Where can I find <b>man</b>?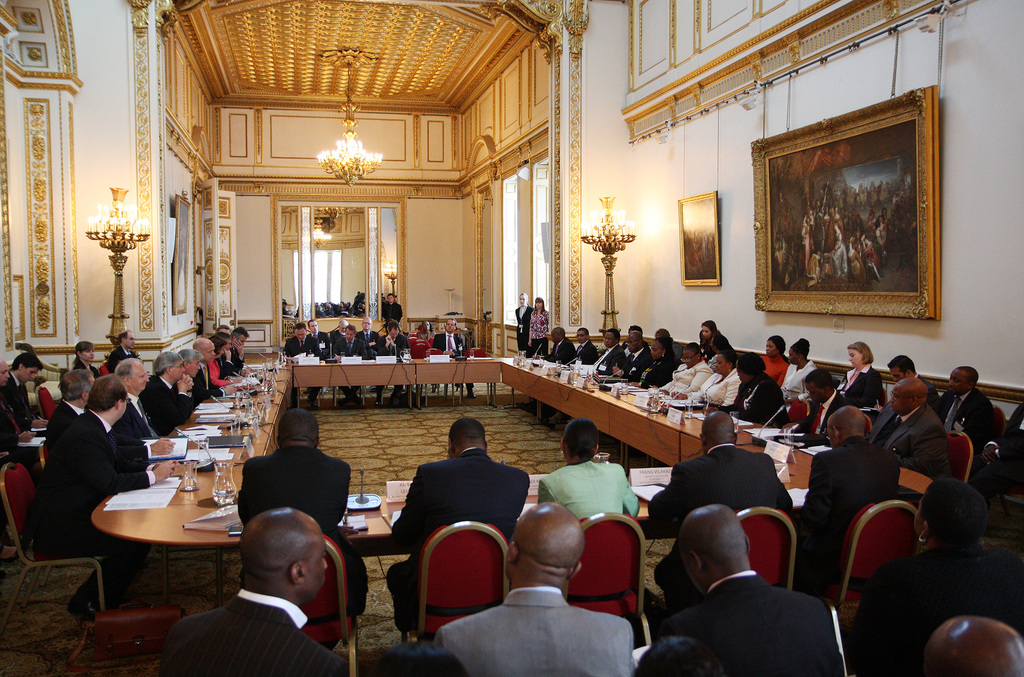
You can find it at {"x1": 865, "y1": 376, "x2": 948, "y2": 476}.
